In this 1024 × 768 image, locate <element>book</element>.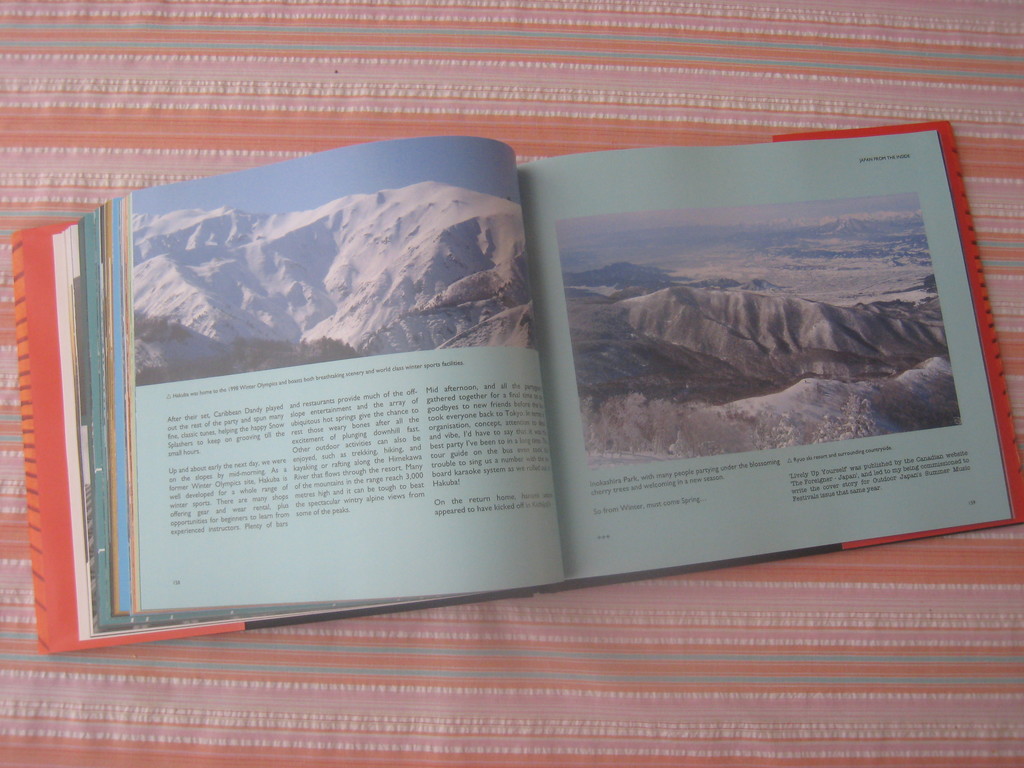
Bounding box: x1=6 y1=115 x2=1019 y2=664.
